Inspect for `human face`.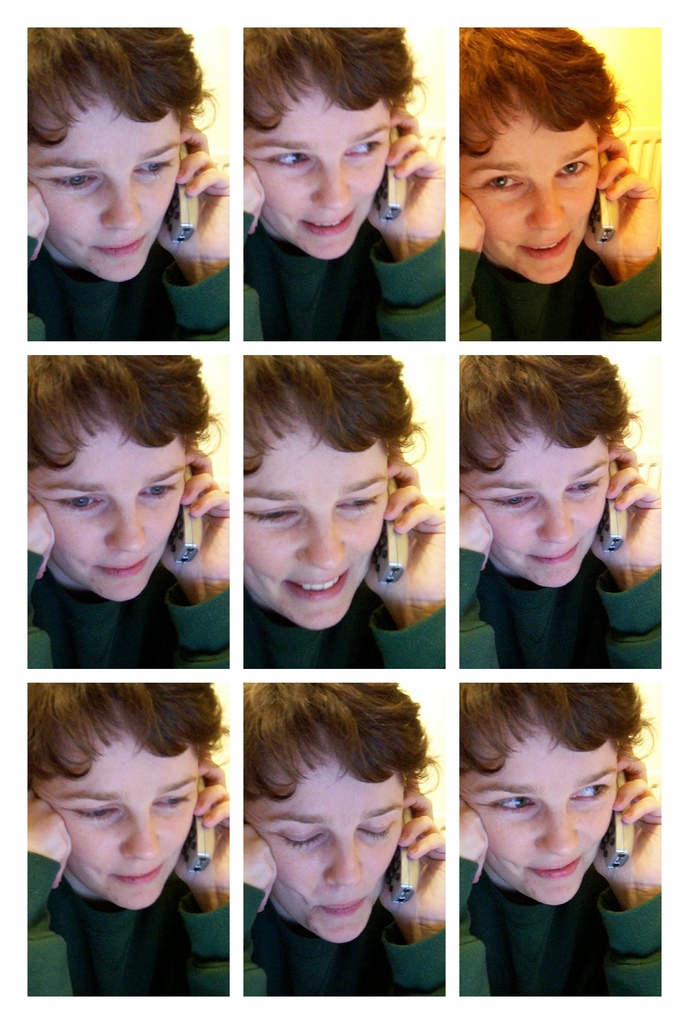
Inspection: [456,99,594,282].
